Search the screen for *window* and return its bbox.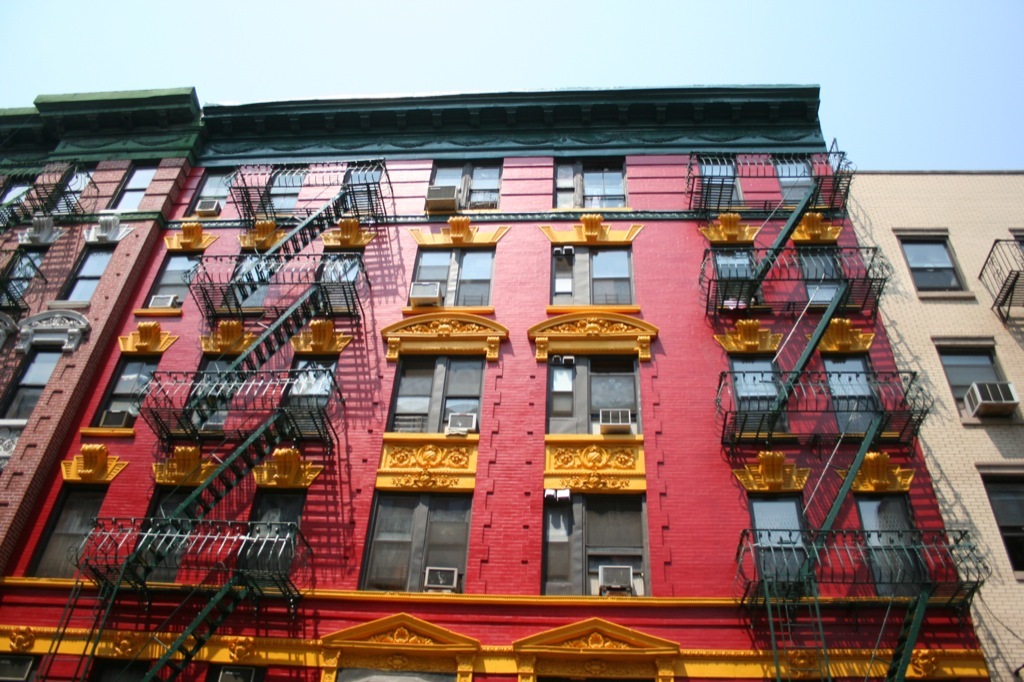
Found: [left=259, top=164, right=307, bottom=202].
